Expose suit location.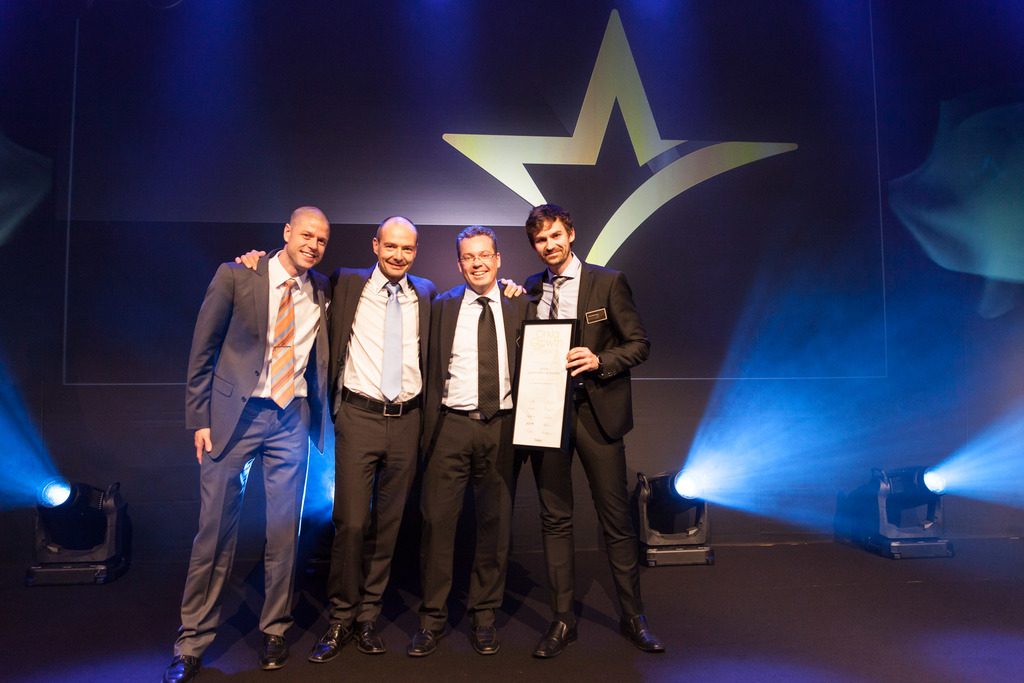
Exposed at pyautogui.locateOnScreen(181, 195, 336, 669).
